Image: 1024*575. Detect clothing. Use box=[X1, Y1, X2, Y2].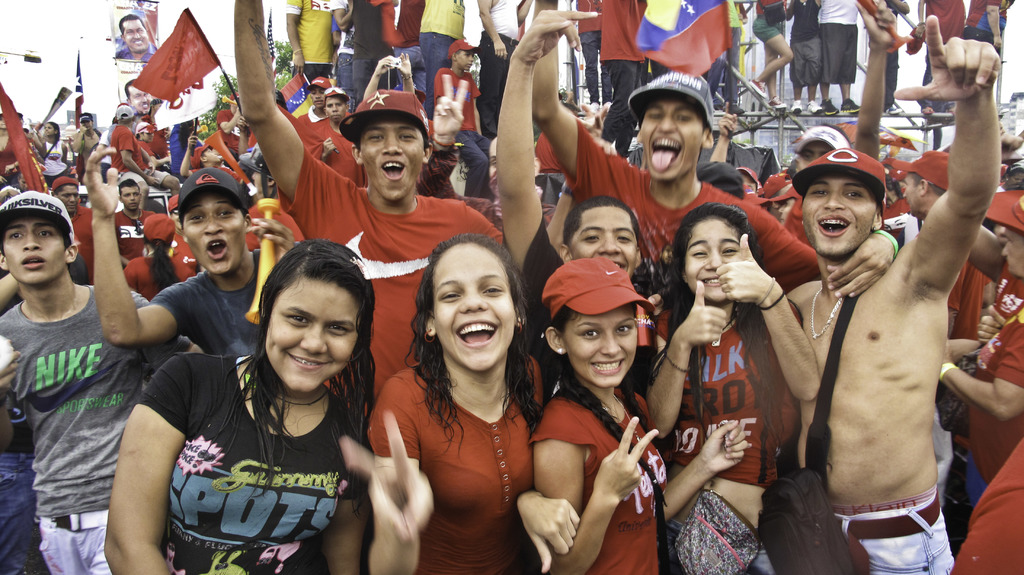
box=[783, 0, 820, 80].
